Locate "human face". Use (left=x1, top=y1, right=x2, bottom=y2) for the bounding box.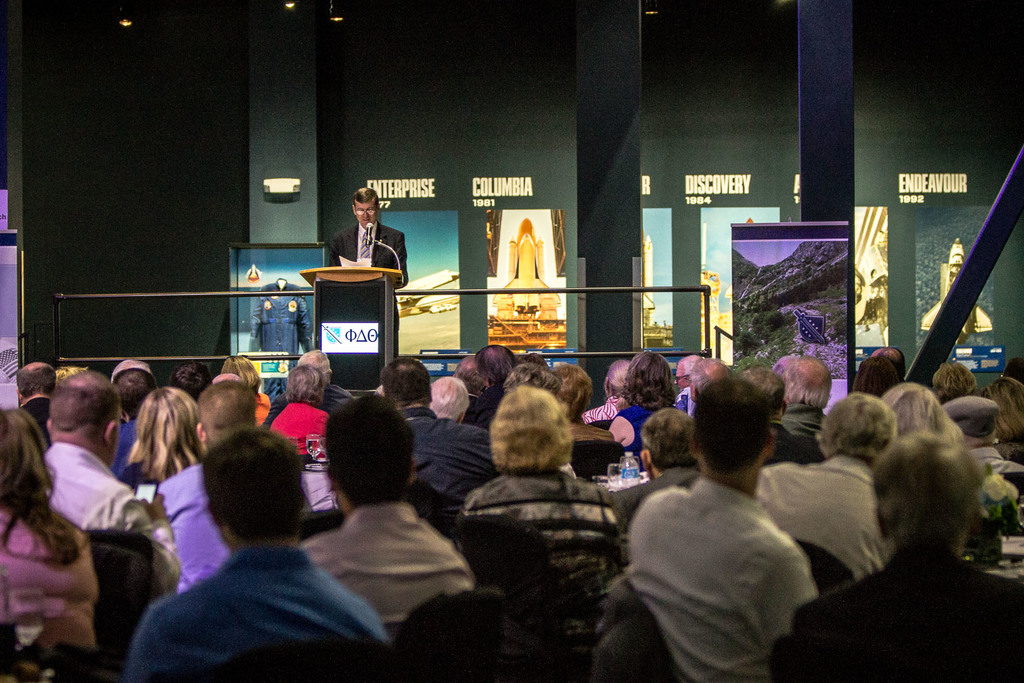
(left=355, top=202, right=380, bottom=229).
